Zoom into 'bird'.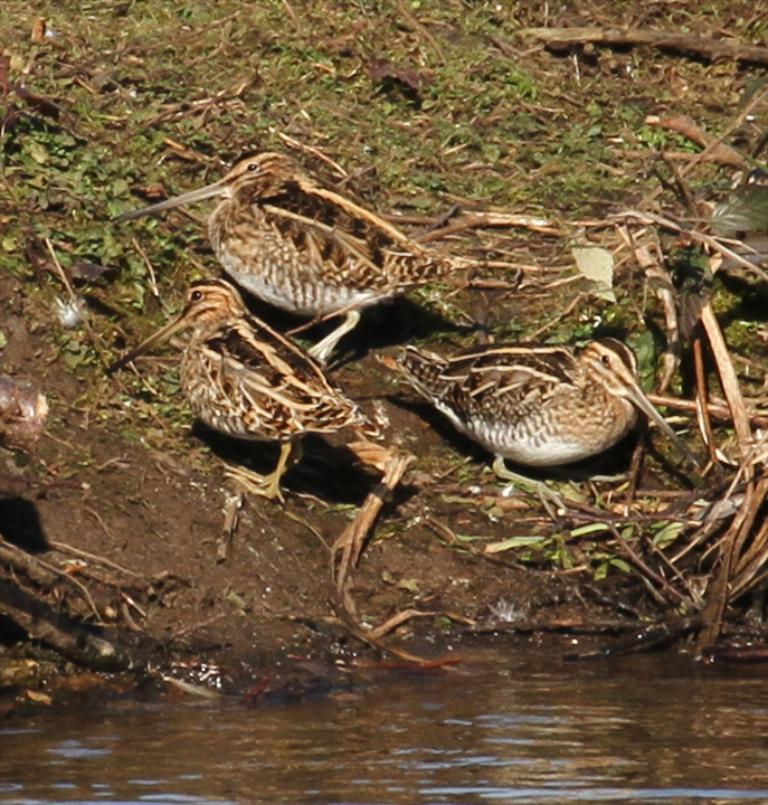
Zoom target: (398, 337, 662, 473).
